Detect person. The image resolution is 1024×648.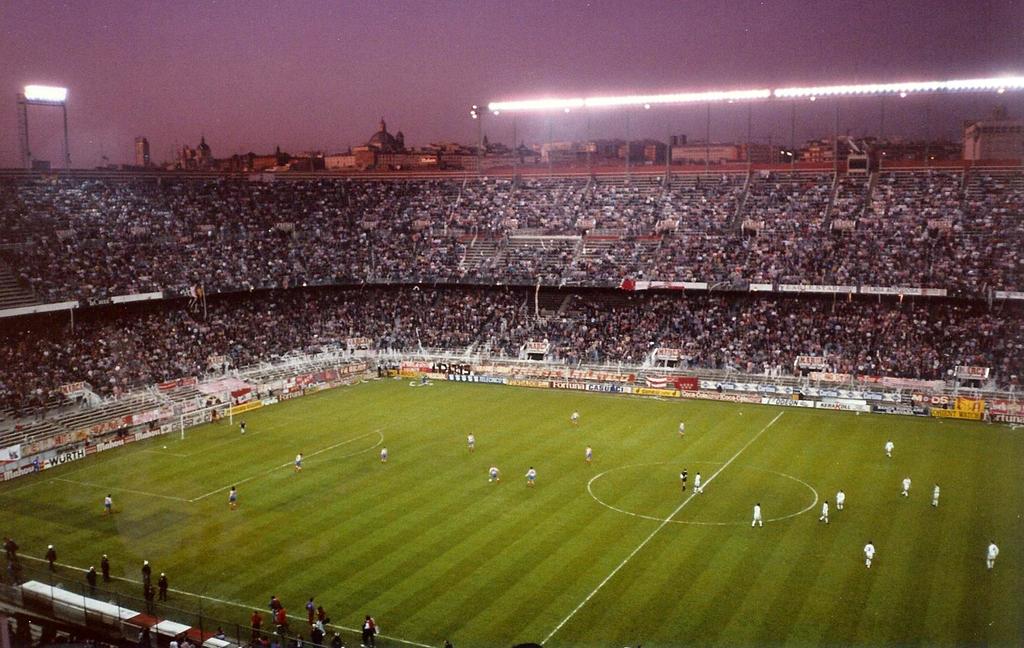
region(681, 471, 689, 490).
